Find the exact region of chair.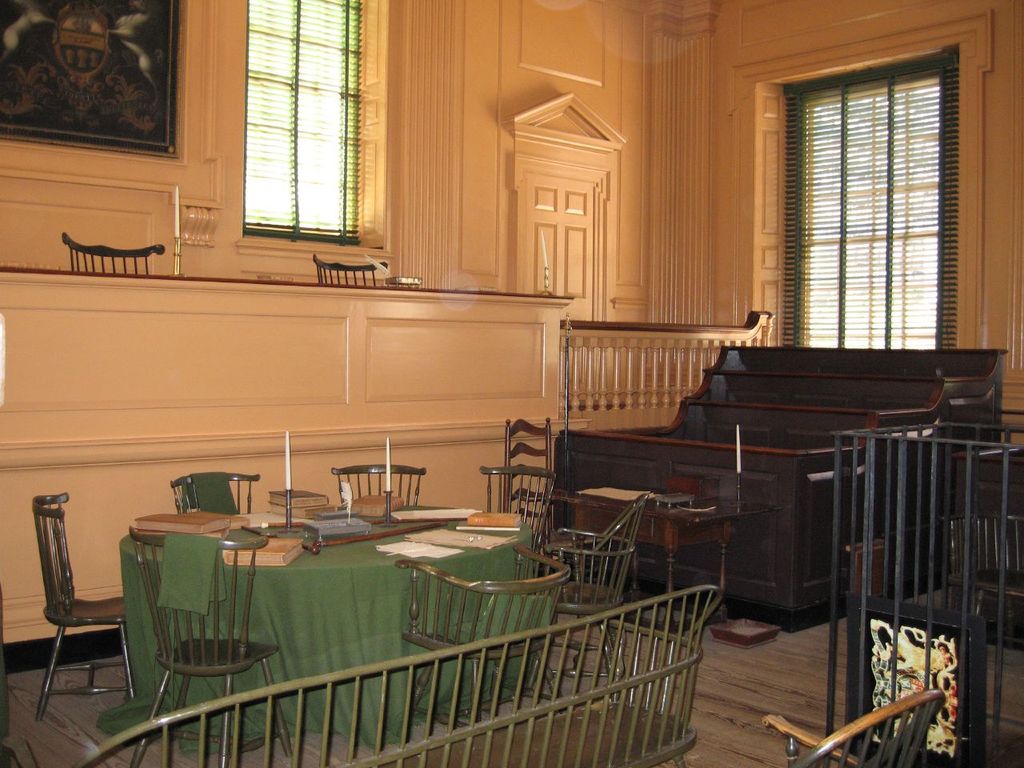
Exact region: 126, 522, 290, 767.
